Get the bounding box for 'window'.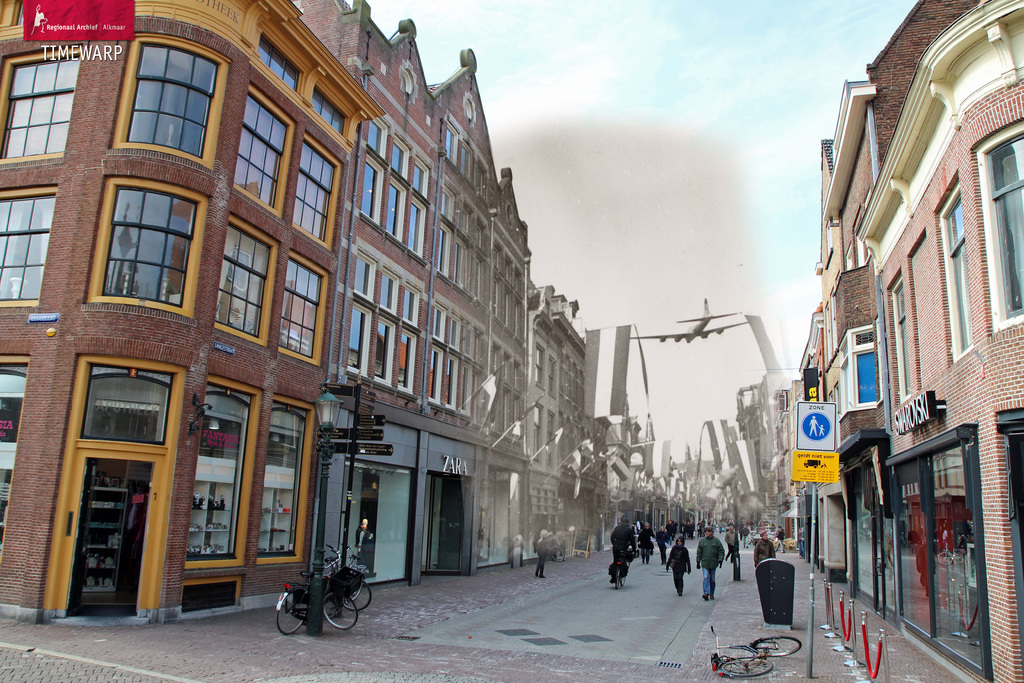
0/185/60/306.
